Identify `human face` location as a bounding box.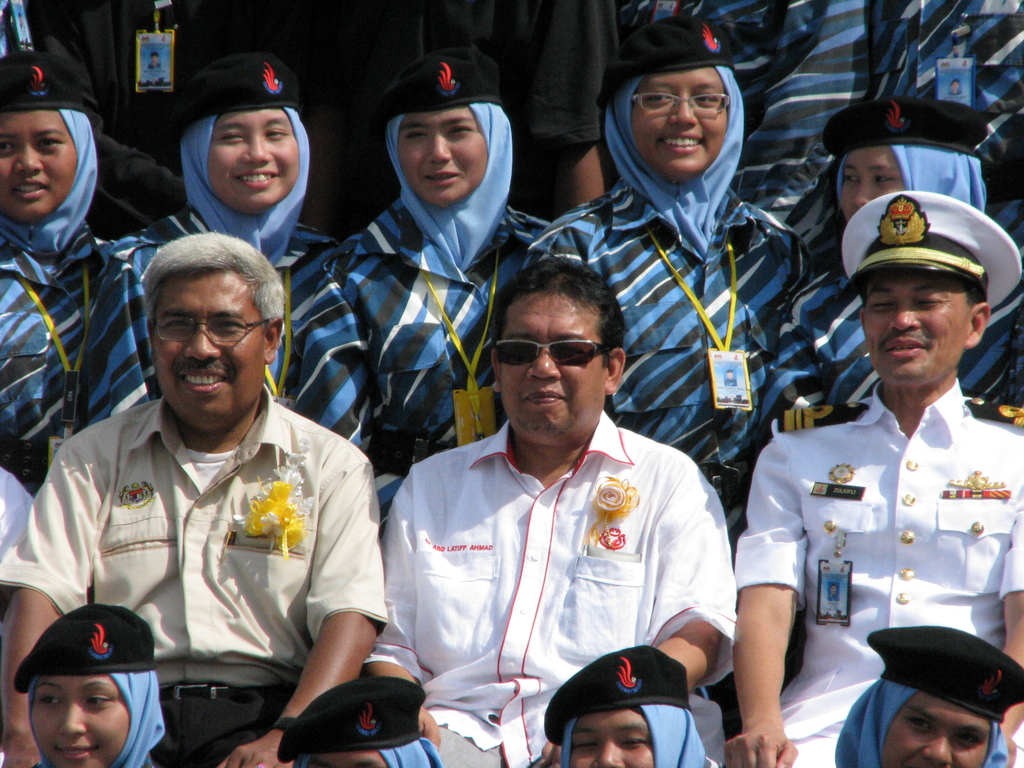
[left=632, top=67, right=728, bottom=177].
